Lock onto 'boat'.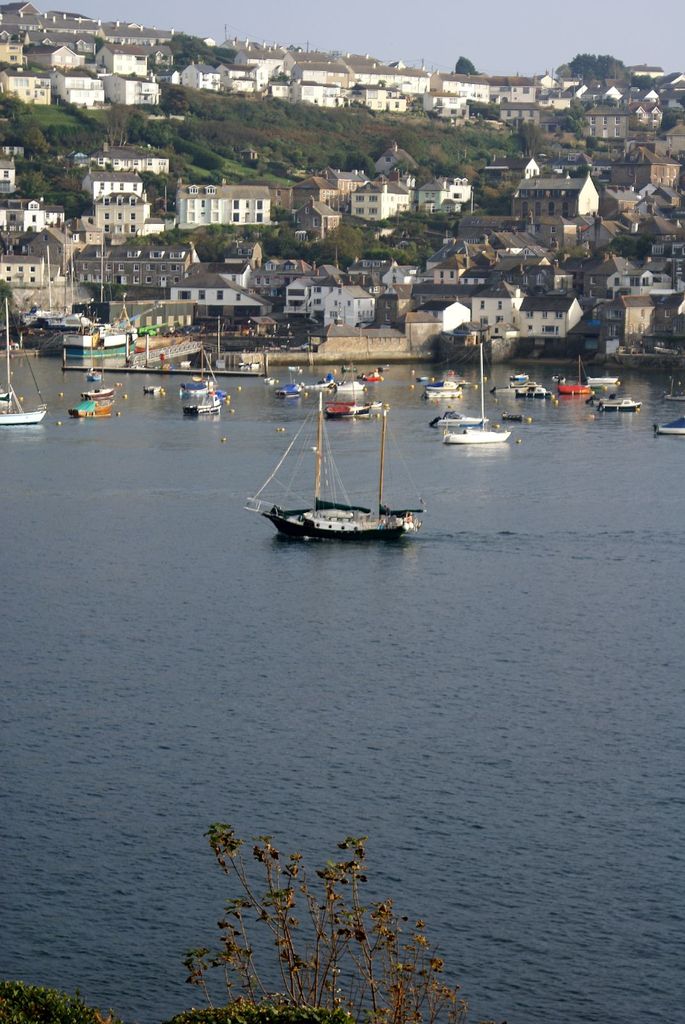
Locked: x1=308 y1=369 x2=371 y2=409.
